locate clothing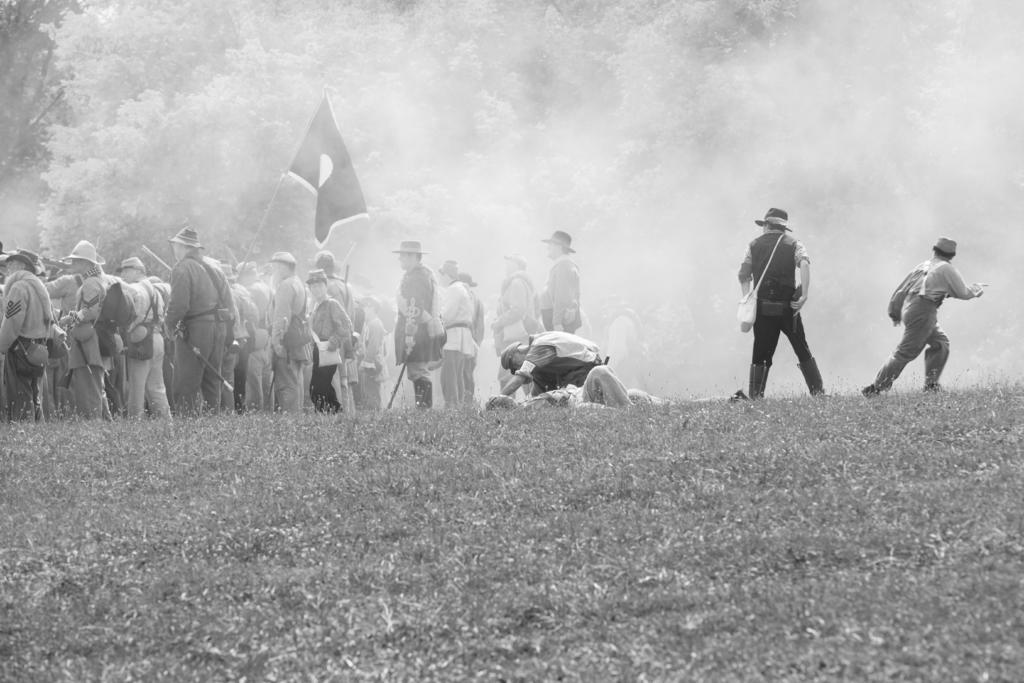
360/319/388/411
